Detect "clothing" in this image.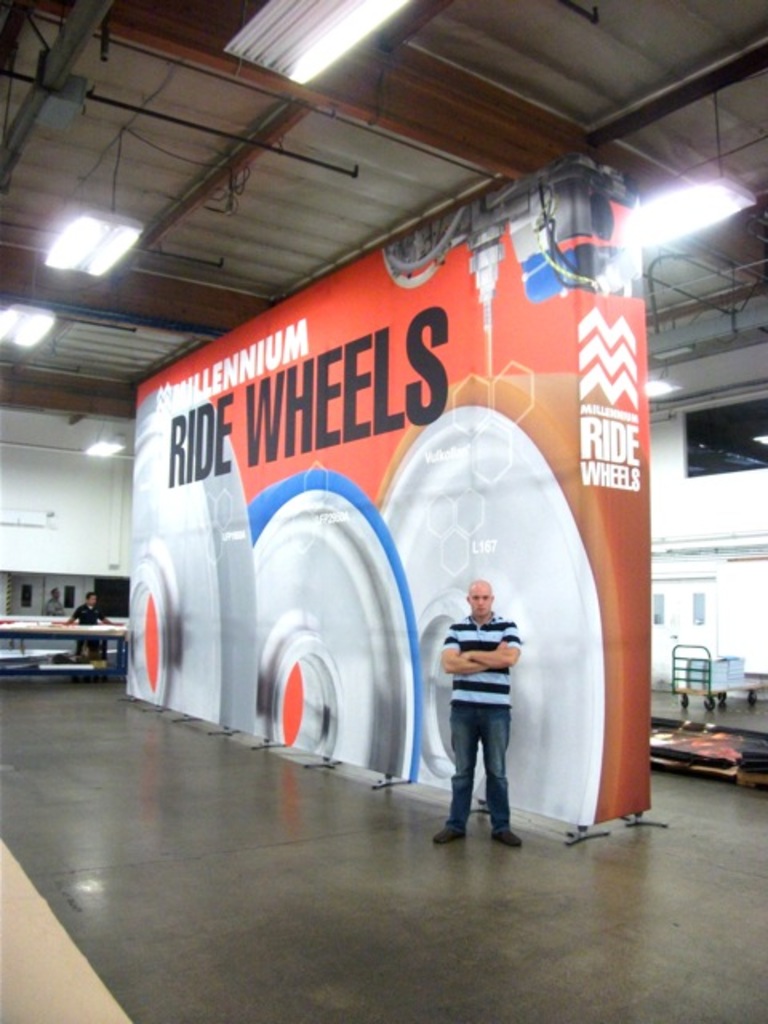
Detection: locate(430, 587, 523, 765).
